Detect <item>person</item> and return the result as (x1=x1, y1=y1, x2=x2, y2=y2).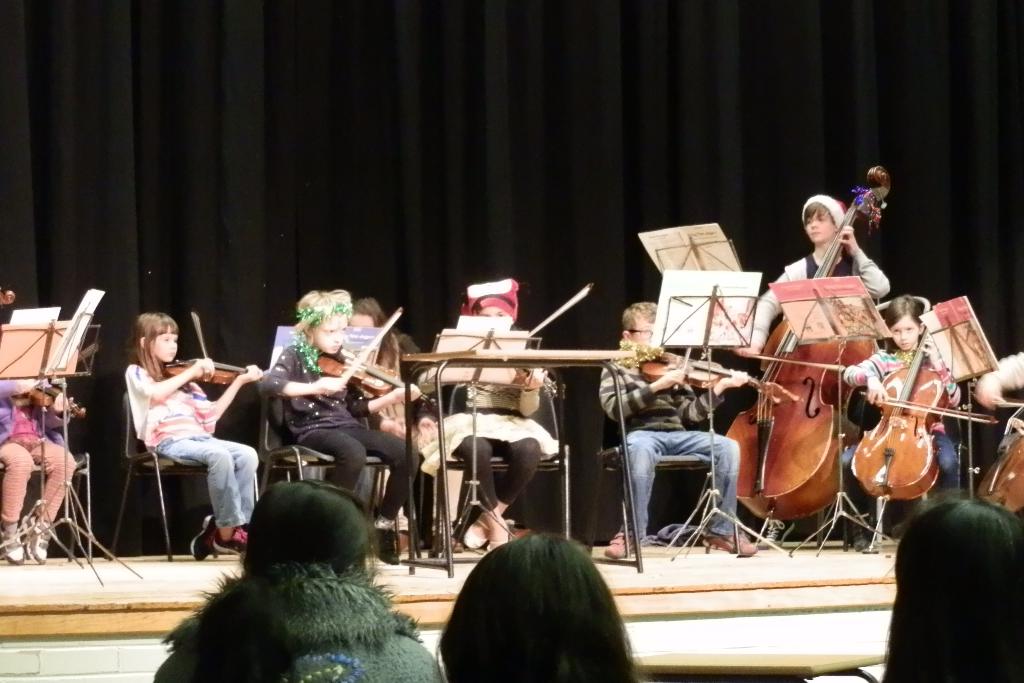
(x1=0, y1=281, x2=84, y2=564).
